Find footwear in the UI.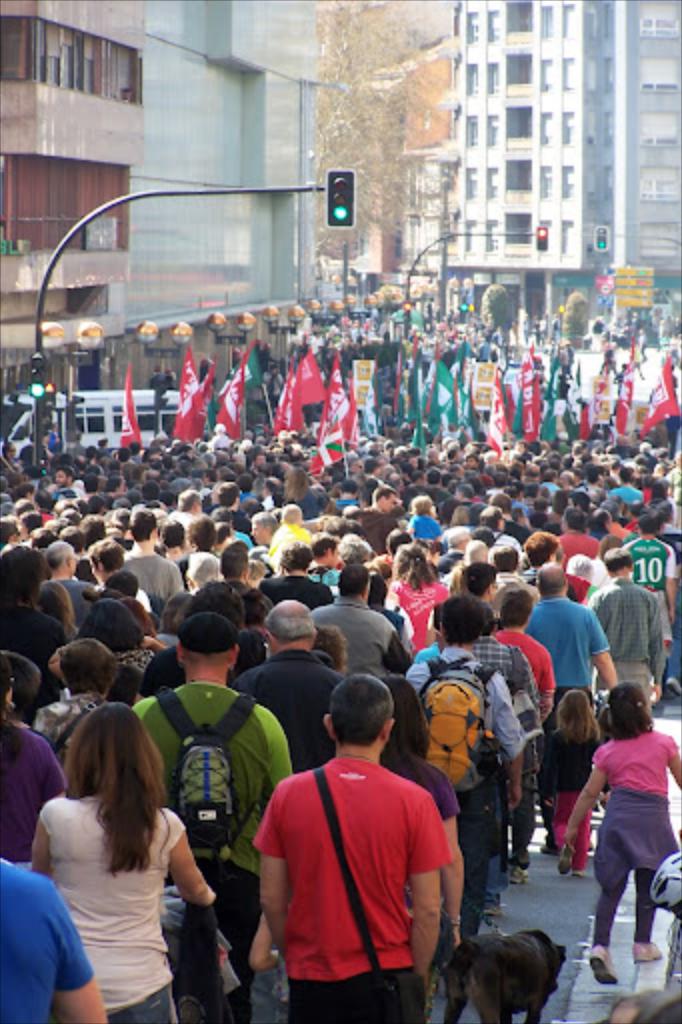
UI element at bbox=[558, 842, 572, 880].
